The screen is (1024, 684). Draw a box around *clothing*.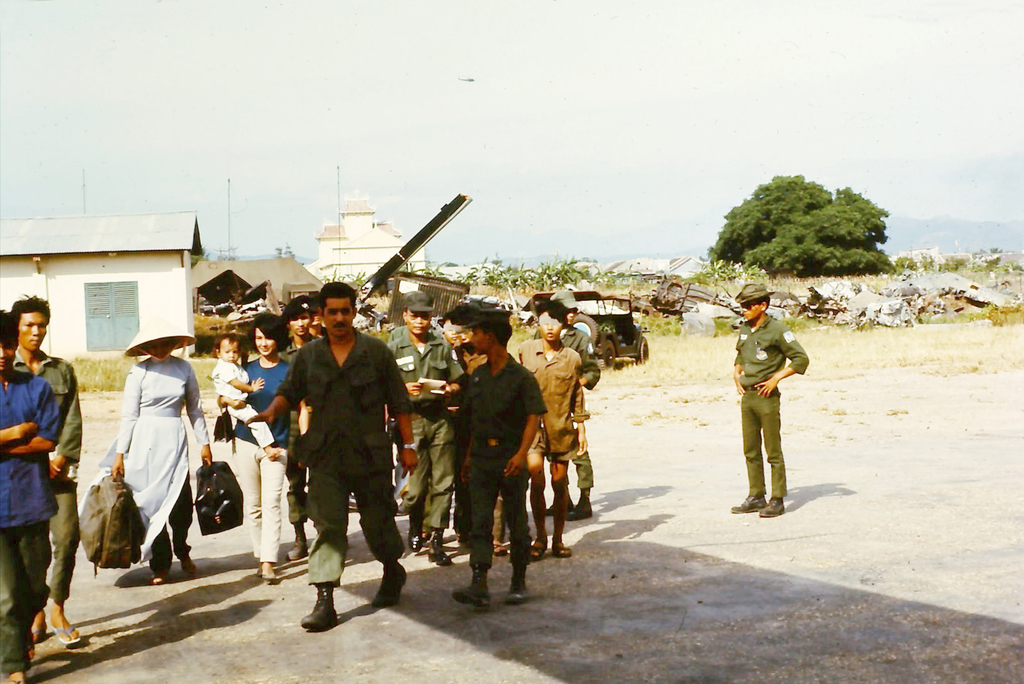
bbox=[275, 331, 323, 362].
